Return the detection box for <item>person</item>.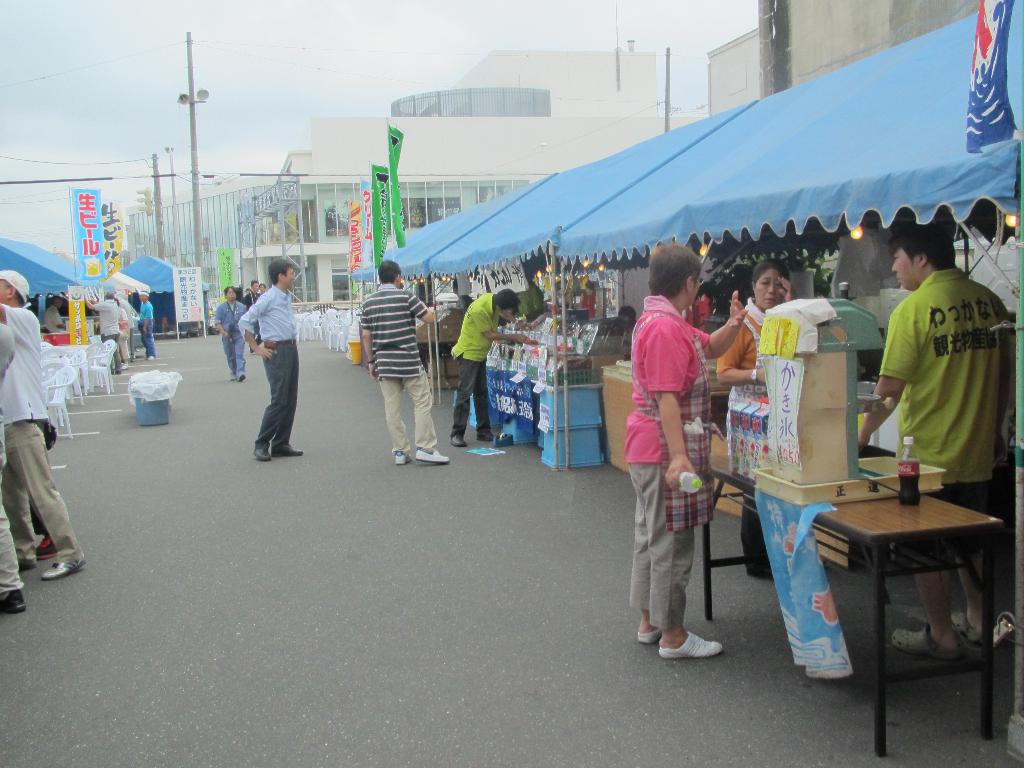
Rect(116, 297, 129, 371).
